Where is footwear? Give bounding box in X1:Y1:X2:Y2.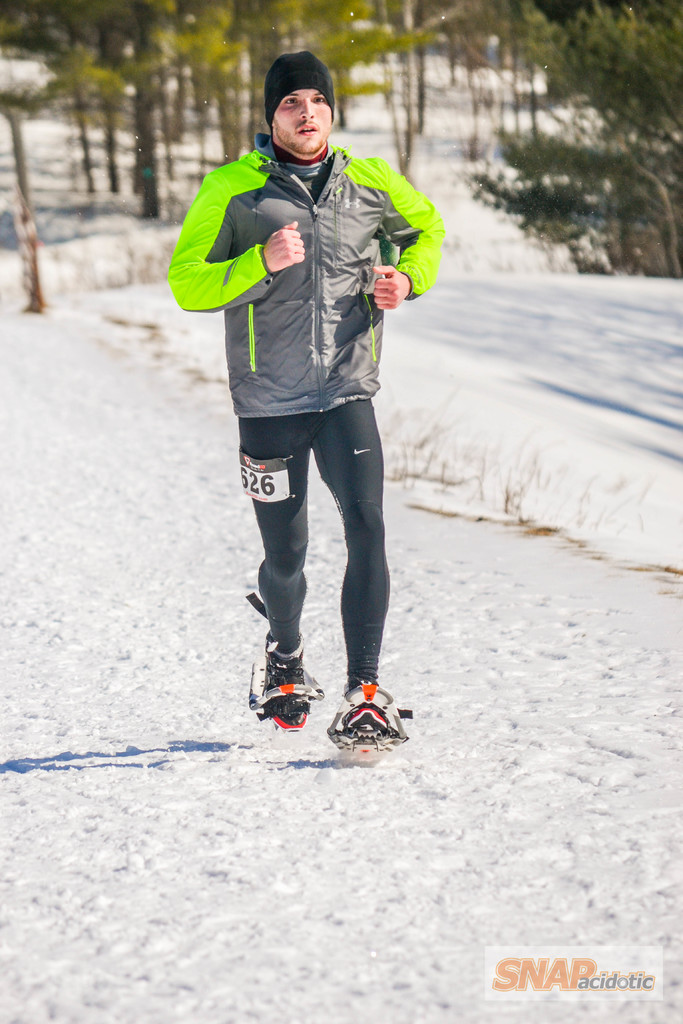
329:683:407:758.
